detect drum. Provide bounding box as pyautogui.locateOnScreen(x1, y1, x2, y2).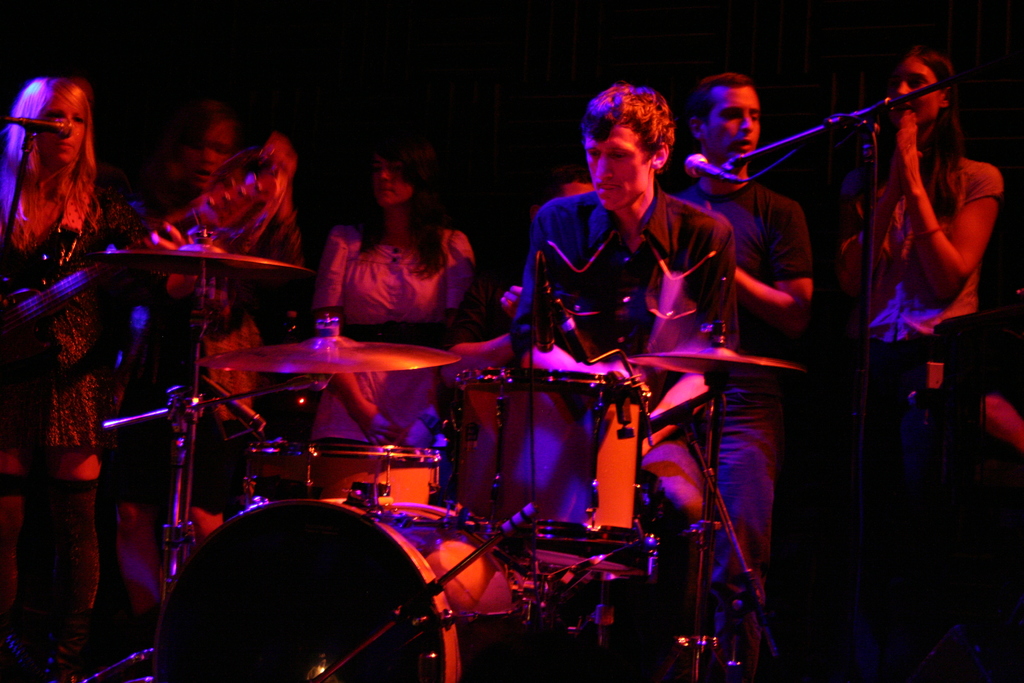
pyautogui.locateOnScreen(451, 370, 642, 545).
